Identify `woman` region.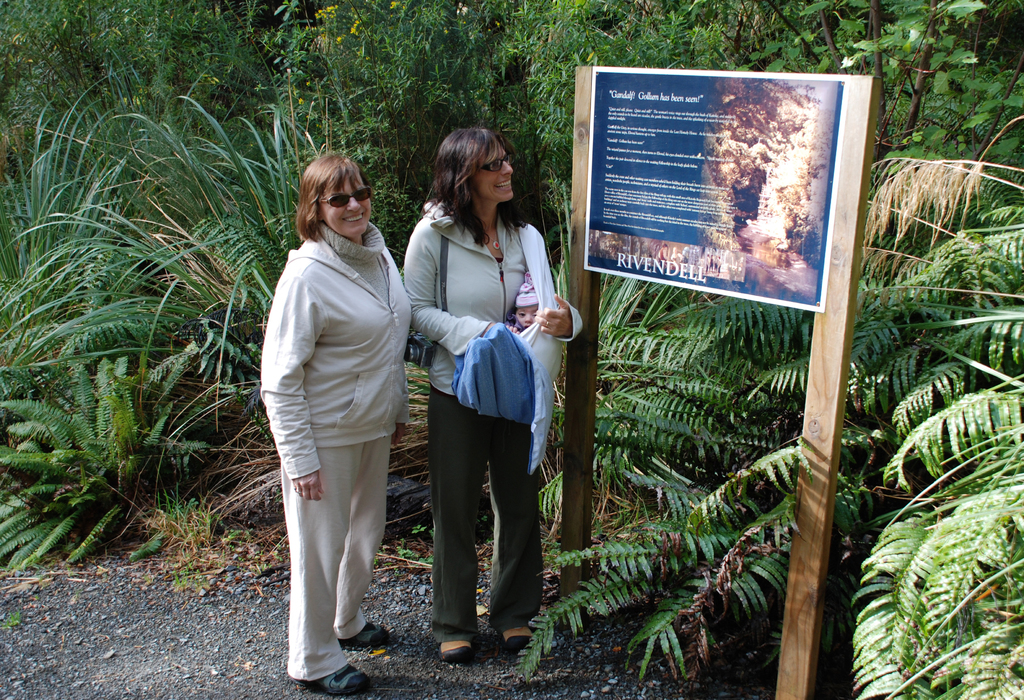
Region: detection(399, 128, 586, 659).
